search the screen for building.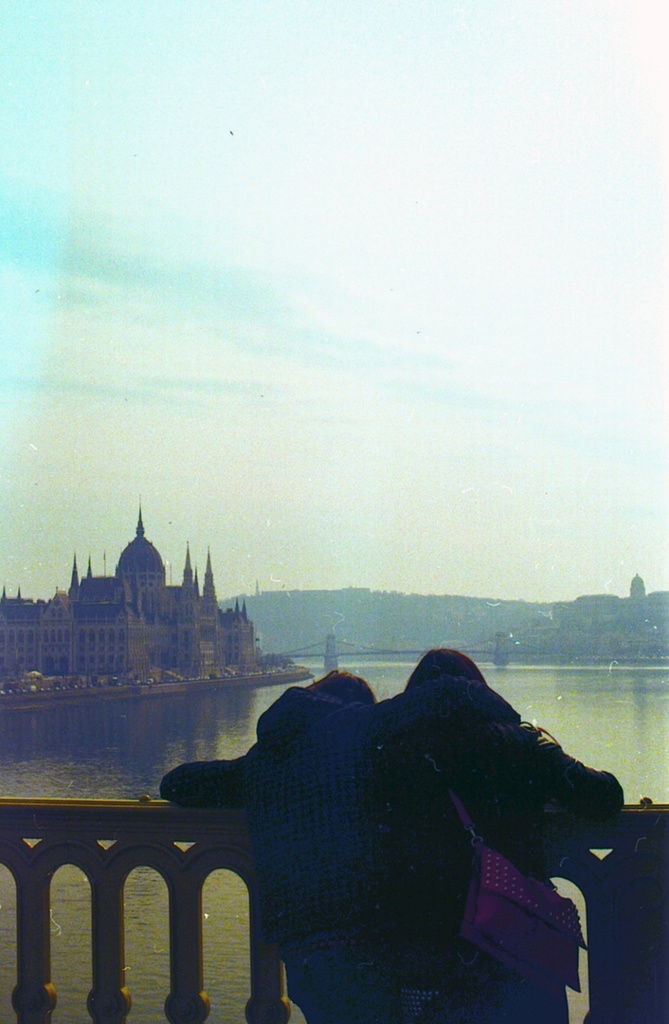
Found at (x1=0, y1=507, x2=261, y2=703).
